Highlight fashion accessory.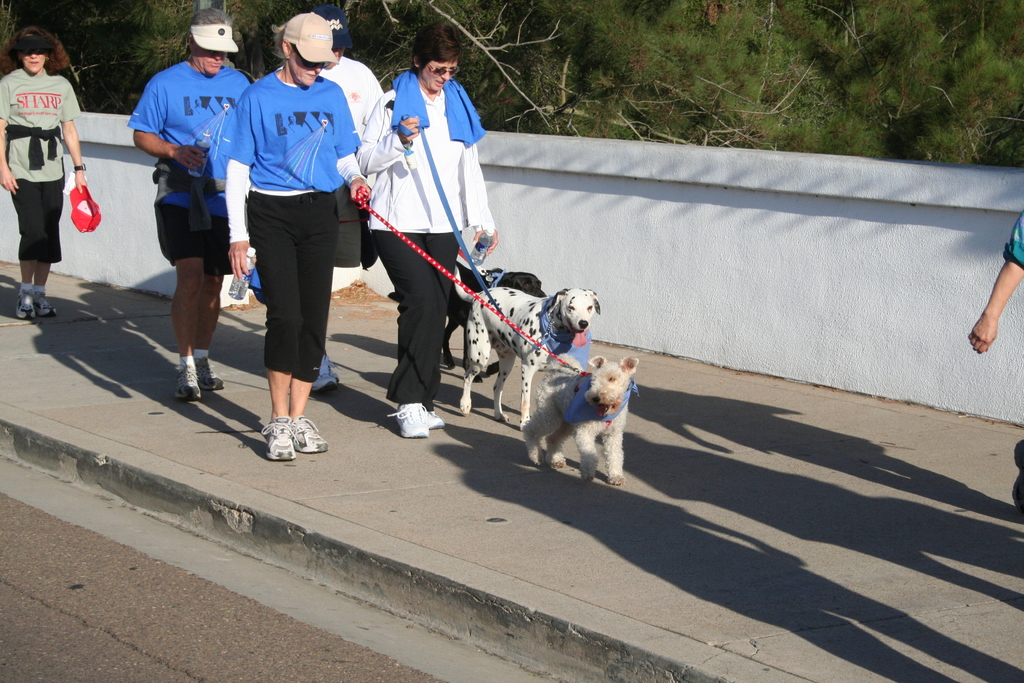
Highlighted region: select_region(180, 356, 194, 372).
